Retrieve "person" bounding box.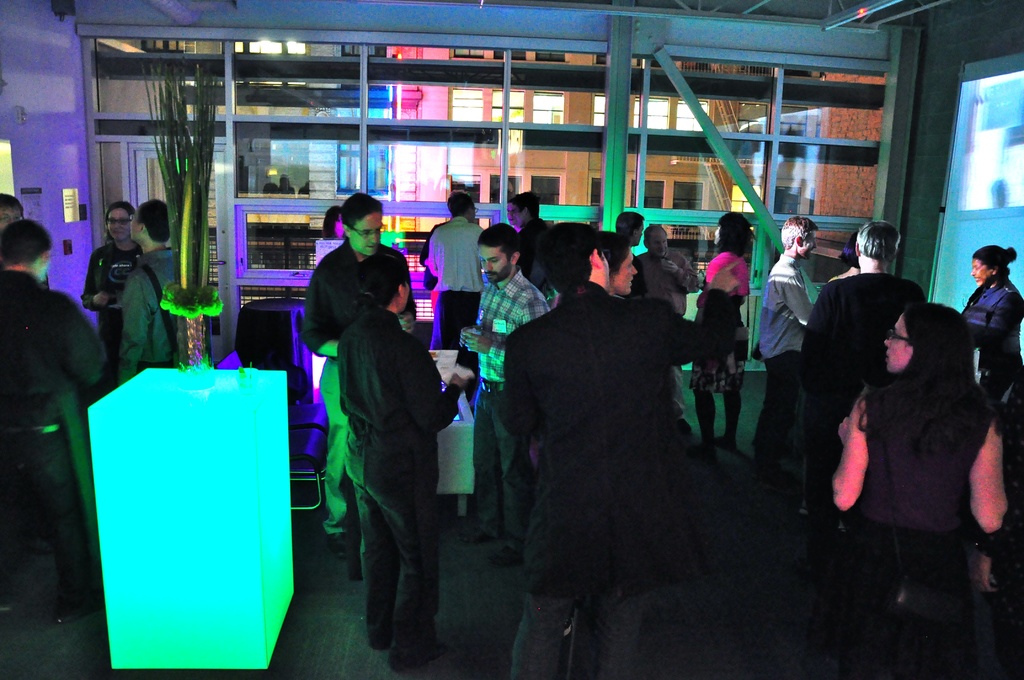
Bounding box: 75 198 143 350.
